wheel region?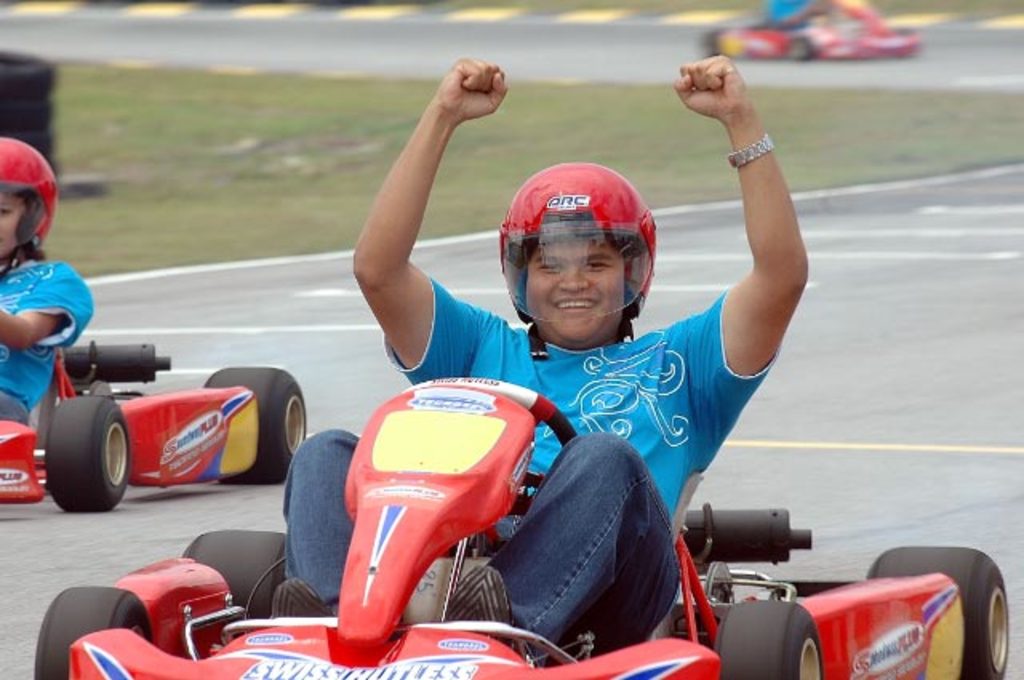
detection(867, 541, 1014, 678)
